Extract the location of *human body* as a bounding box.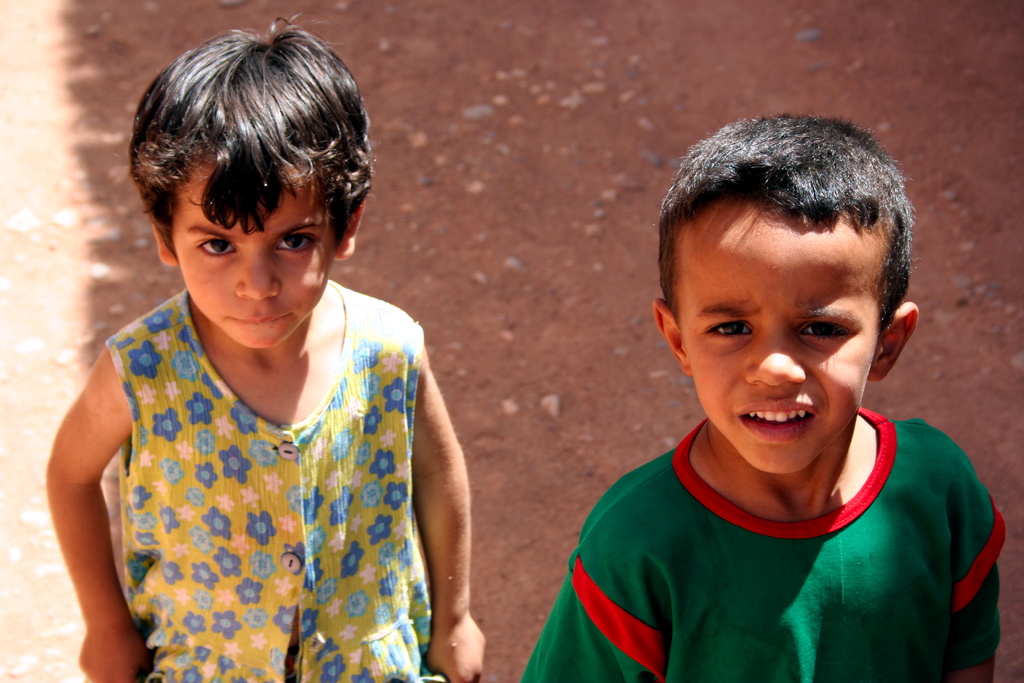
{"x1": 518, "y1": 405, "x2": 1007, "y2": 682}.
